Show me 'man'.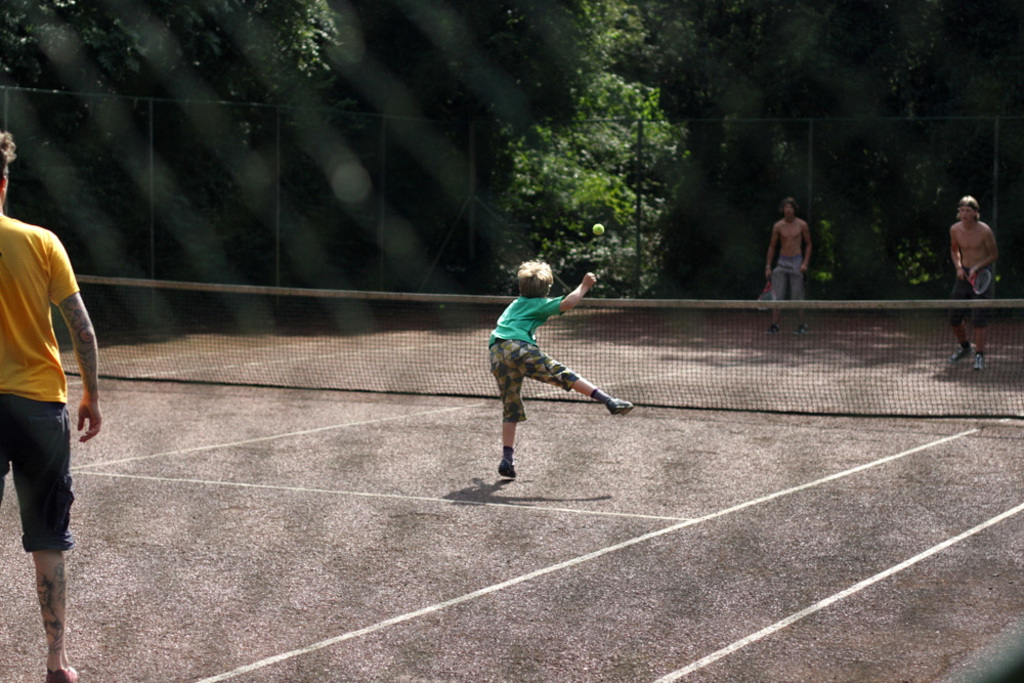
'man' is here: box(939, 184, 1012, 340).
